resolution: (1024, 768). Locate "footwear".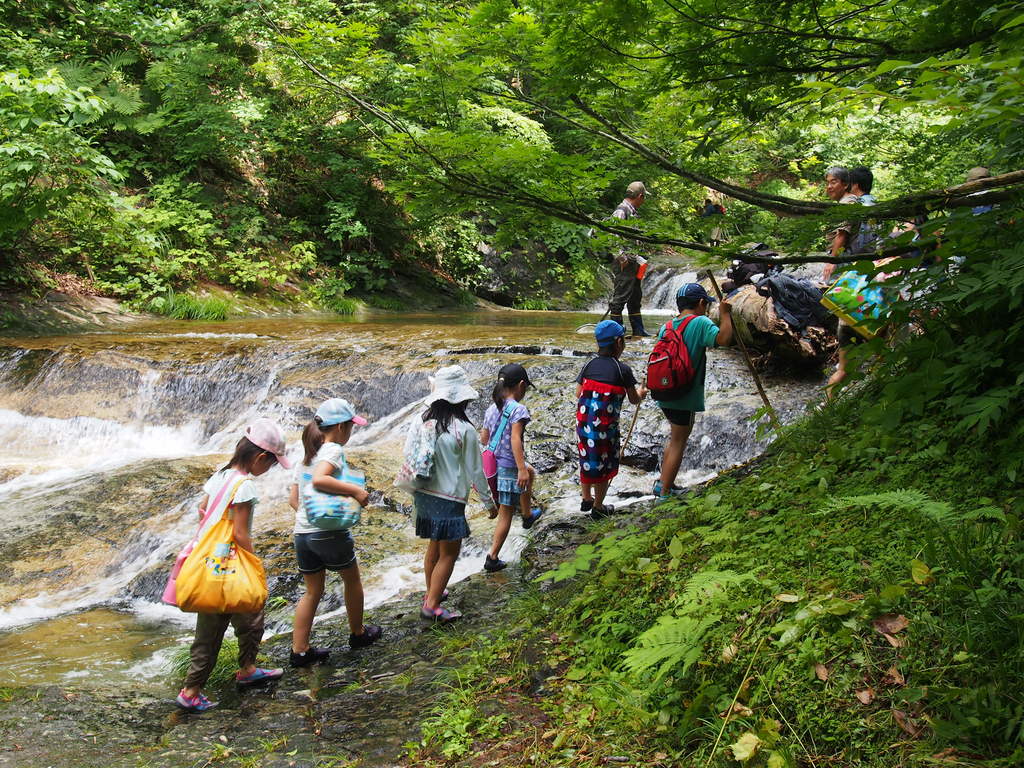
<bbox>237, 667, 284, 685</bbox>.
